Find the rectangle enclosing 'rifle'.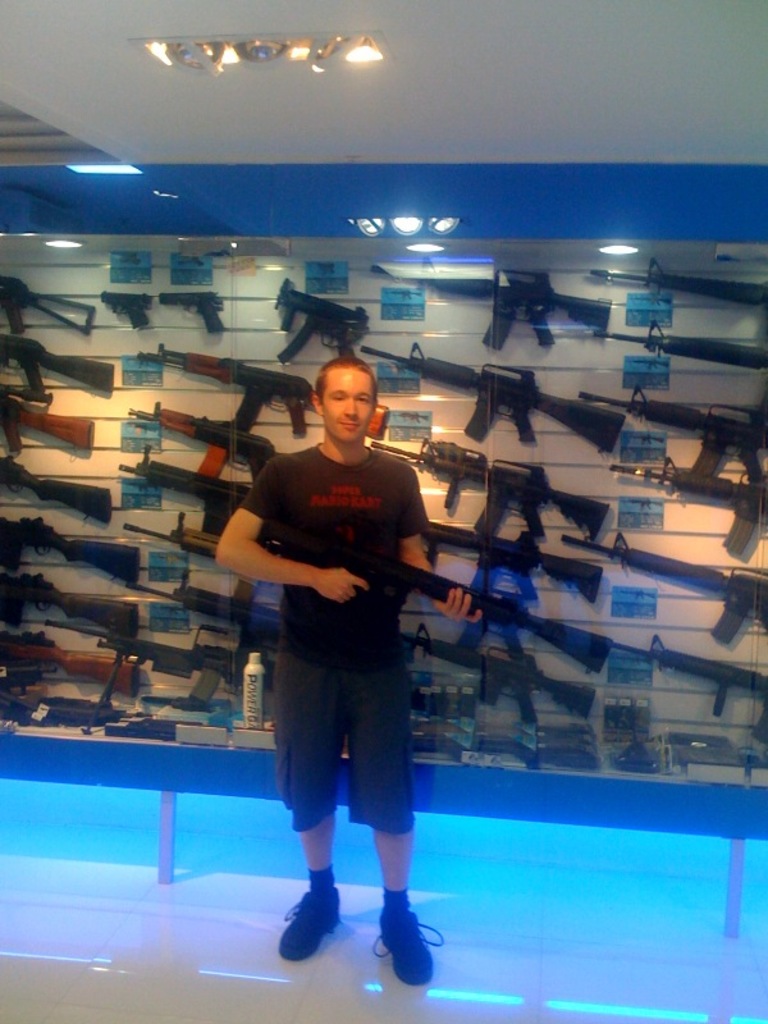
0/381/92/456.
